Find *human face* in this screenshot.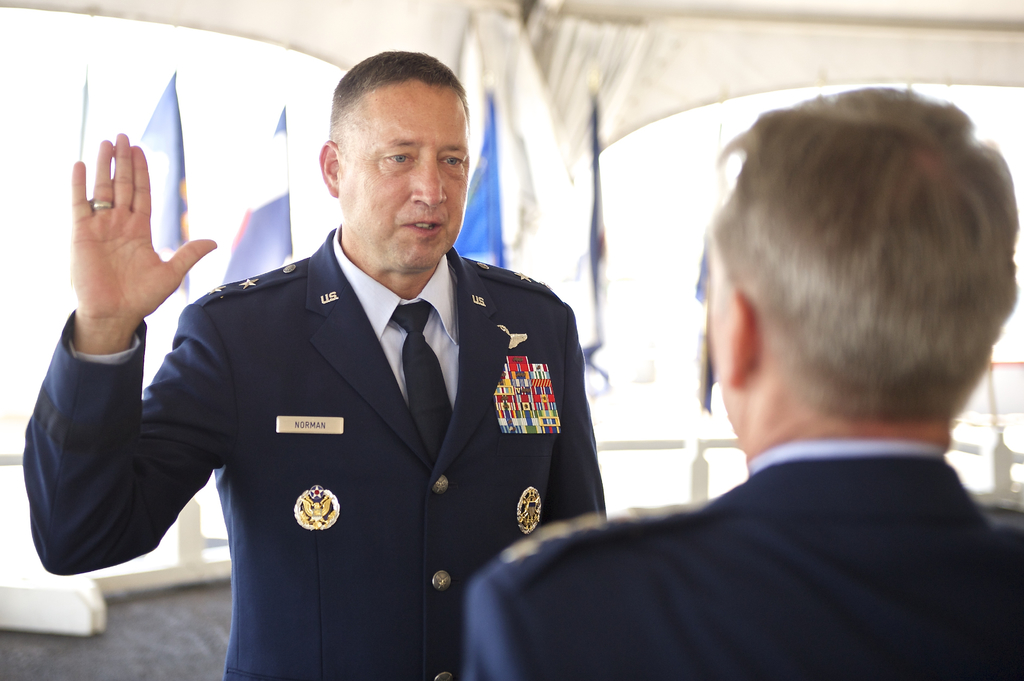
The bounding box for *human face* is (left=332, top=79, right=474, bottom=272).
